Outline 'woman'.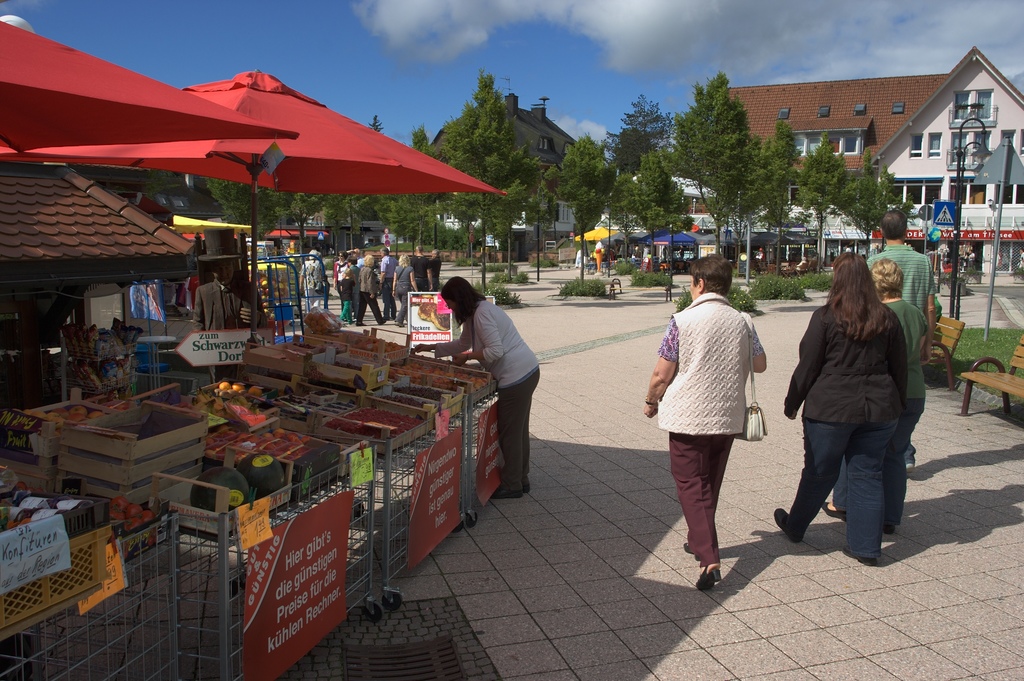
Outline: 871 250 929 533.
